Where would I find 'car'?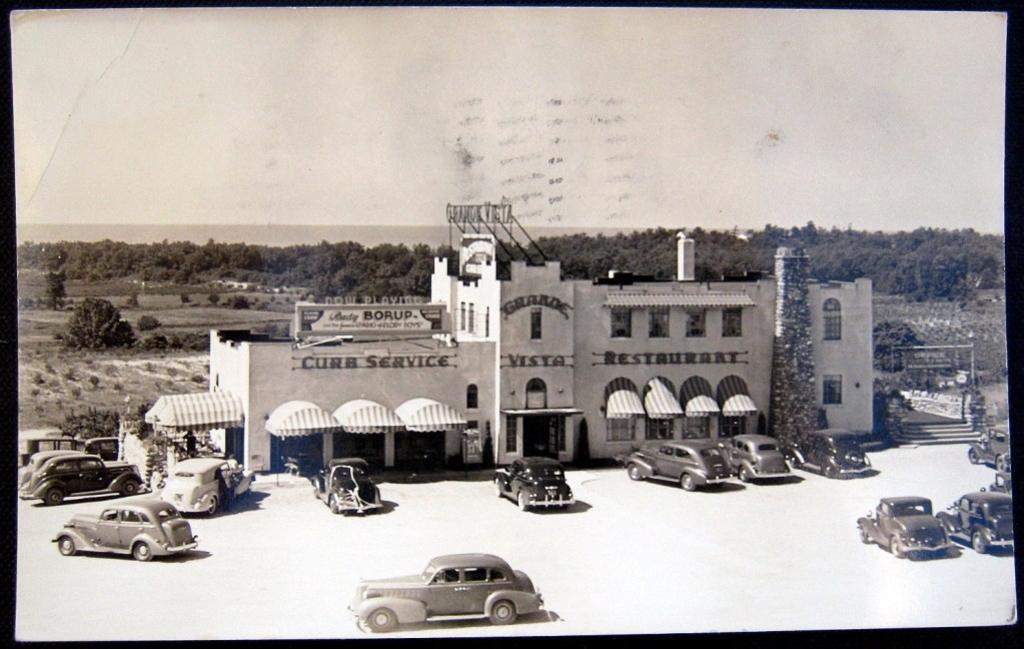
At locate(722, 435, 796, 484).
